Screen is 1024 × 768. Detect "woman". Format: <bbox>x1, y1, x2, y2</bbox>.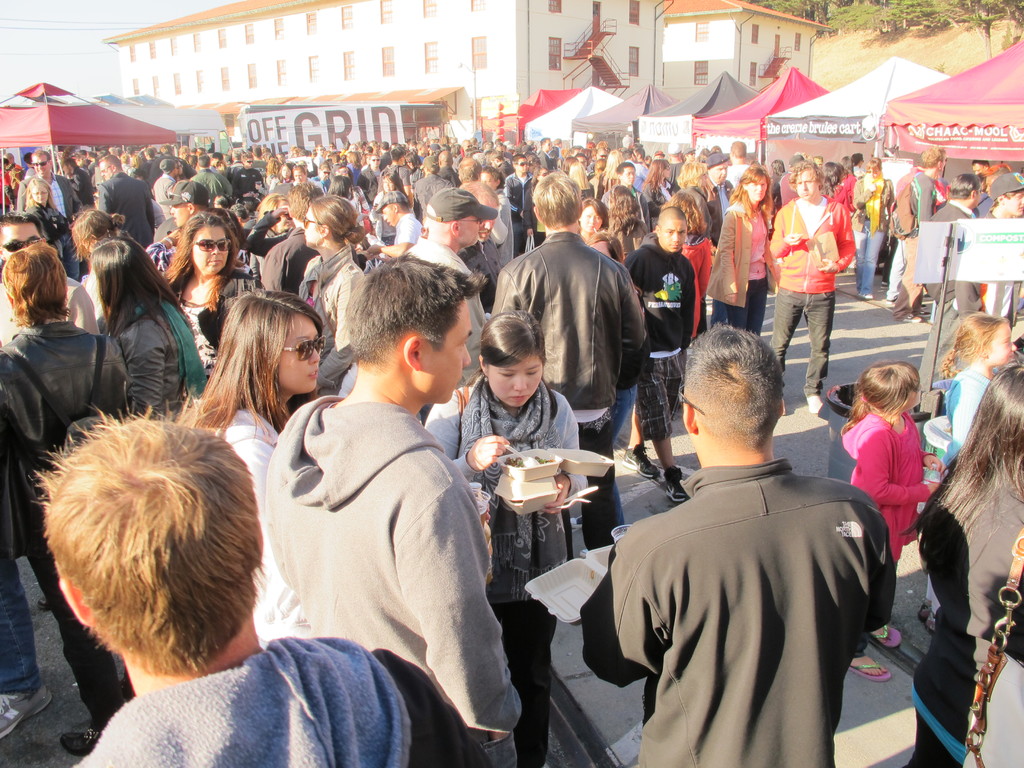
<bbox>295, 198, 366, 343</bbox>.
